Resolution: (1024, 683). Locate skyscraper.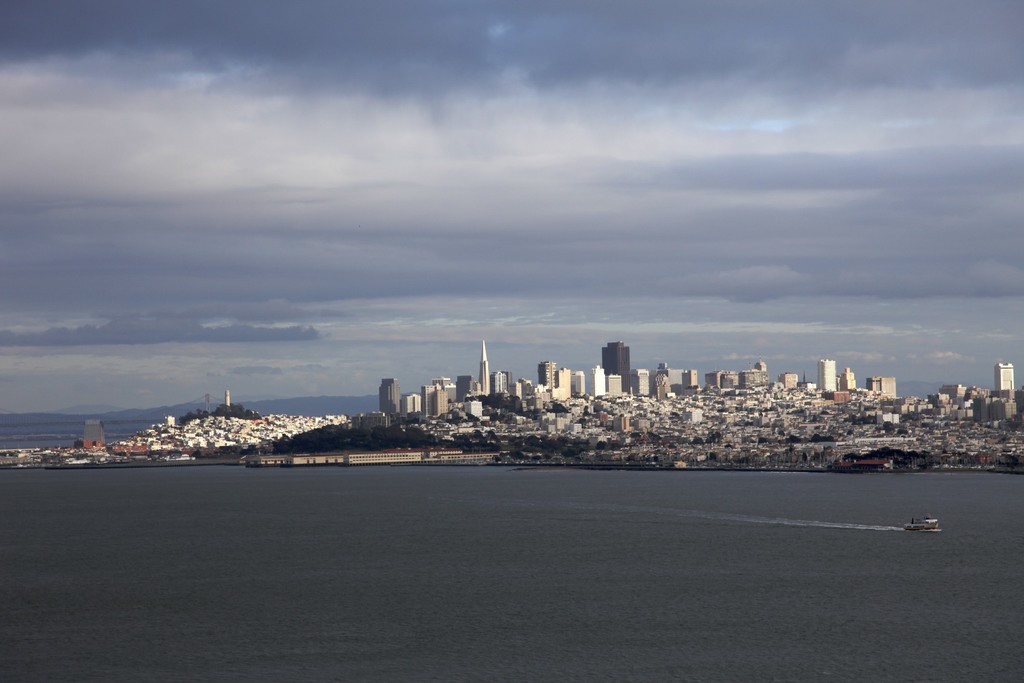
rect(701, 372, 740, 390).
